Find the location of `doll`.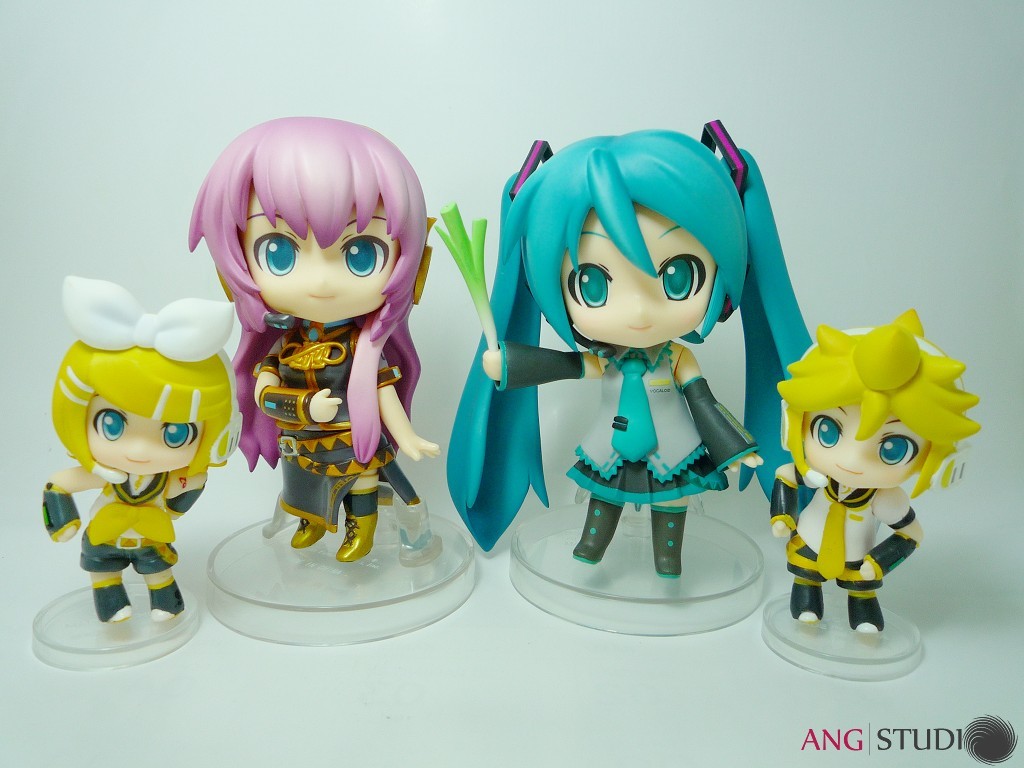
Location: (38, 272, 237, 633).
